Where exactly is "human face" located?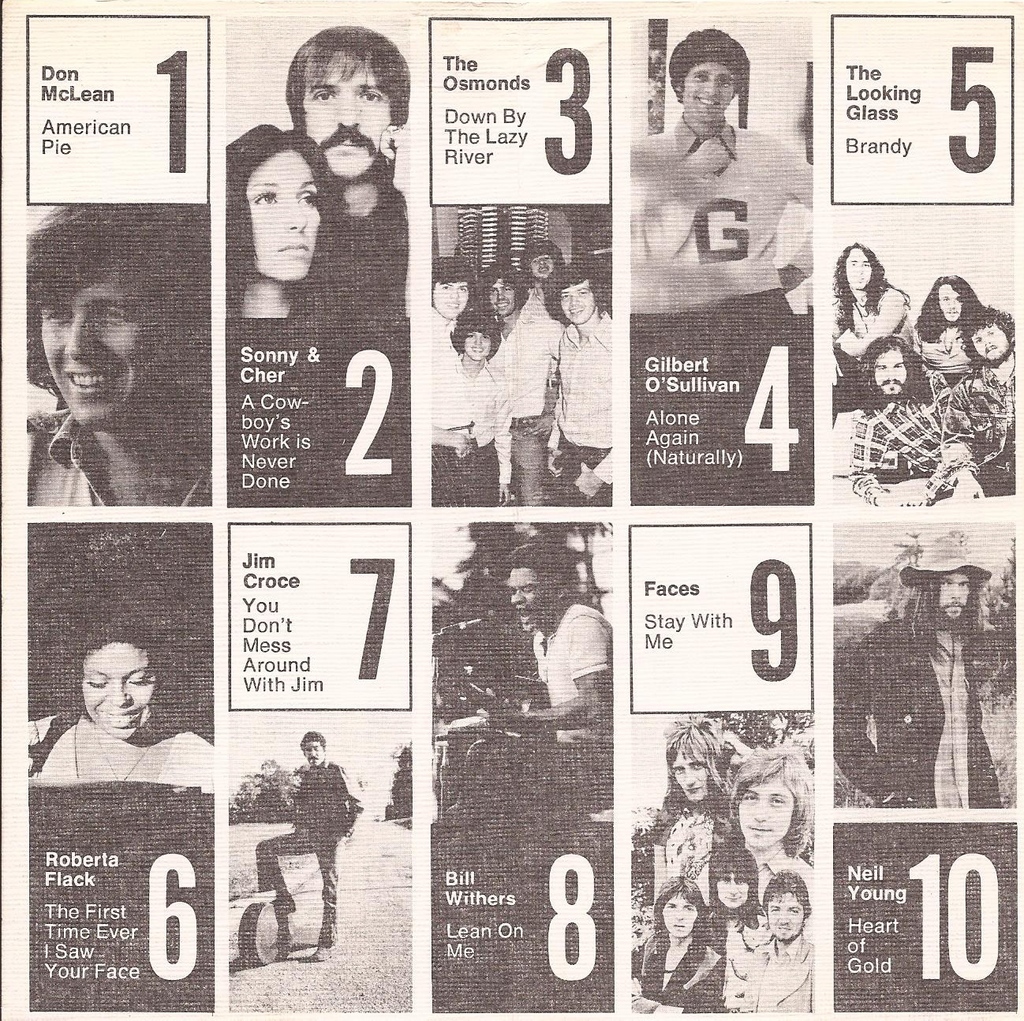
Its bounding box is <region>569, 276, 592, 320</region>.
